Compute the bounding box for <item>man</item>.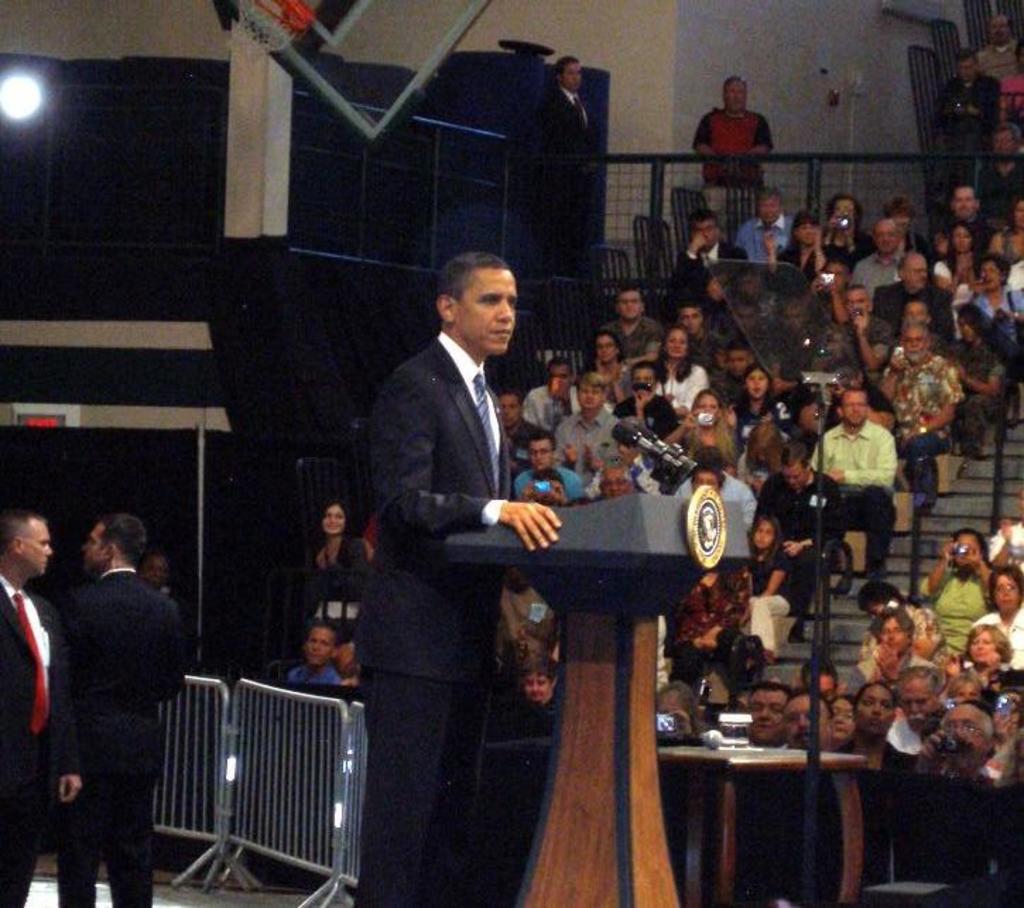
detection(932, 181, 997, 260).
